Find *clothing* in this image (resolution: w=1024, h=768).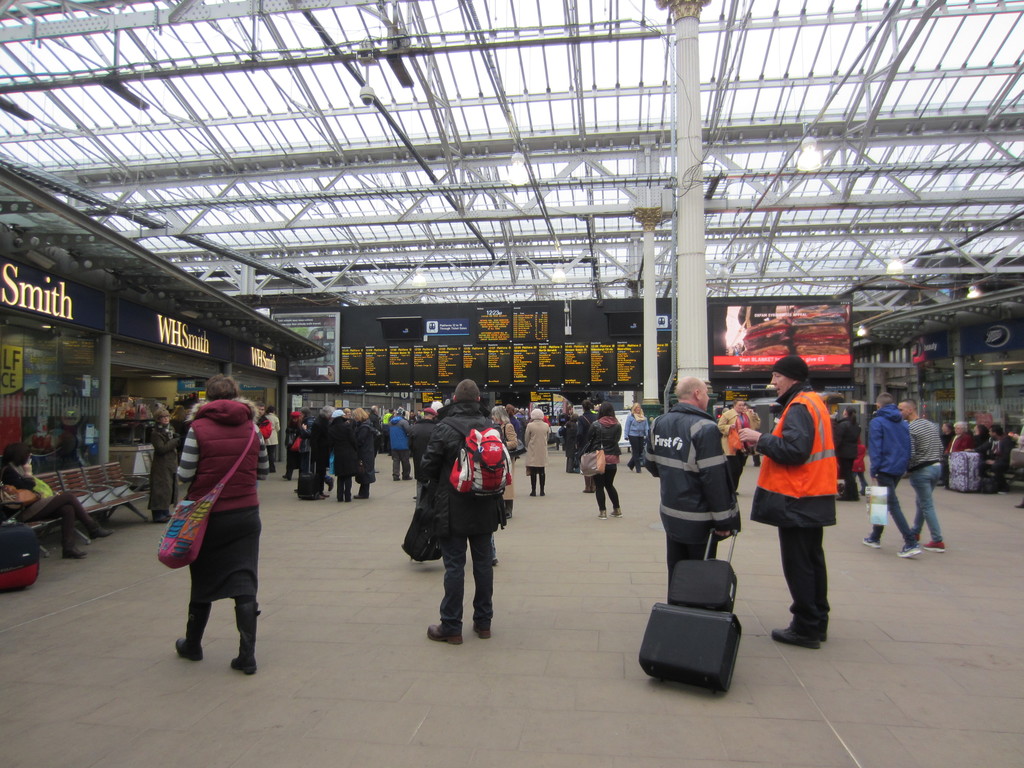
[left=415, top=395, right=503, bottom=633].
